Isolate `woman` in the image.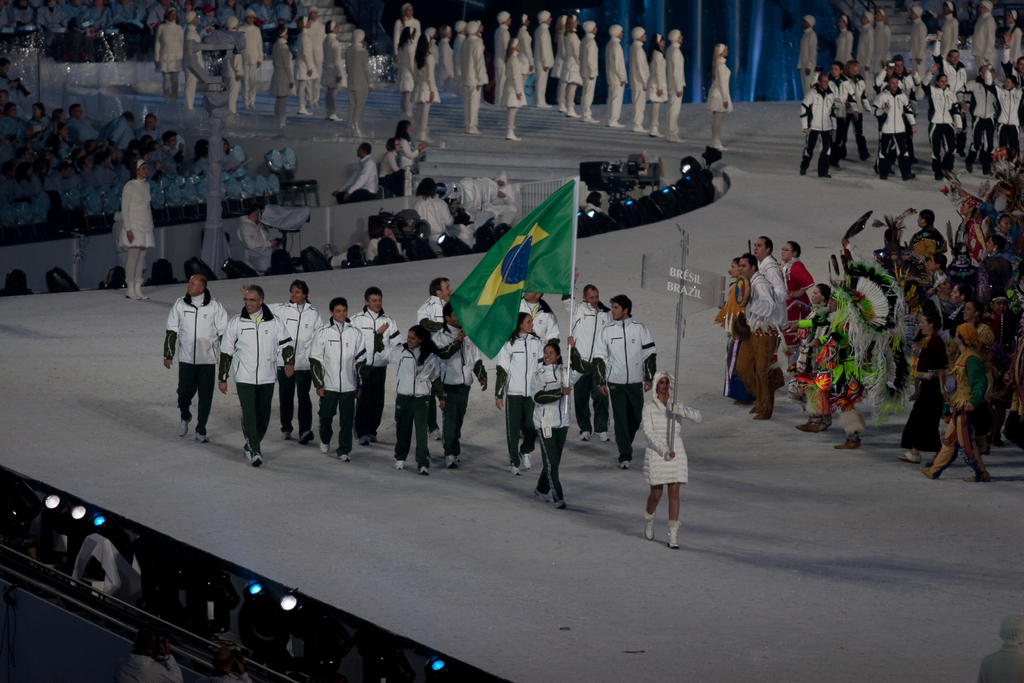
Isolated region: rect(780, 244, 815, 373).
